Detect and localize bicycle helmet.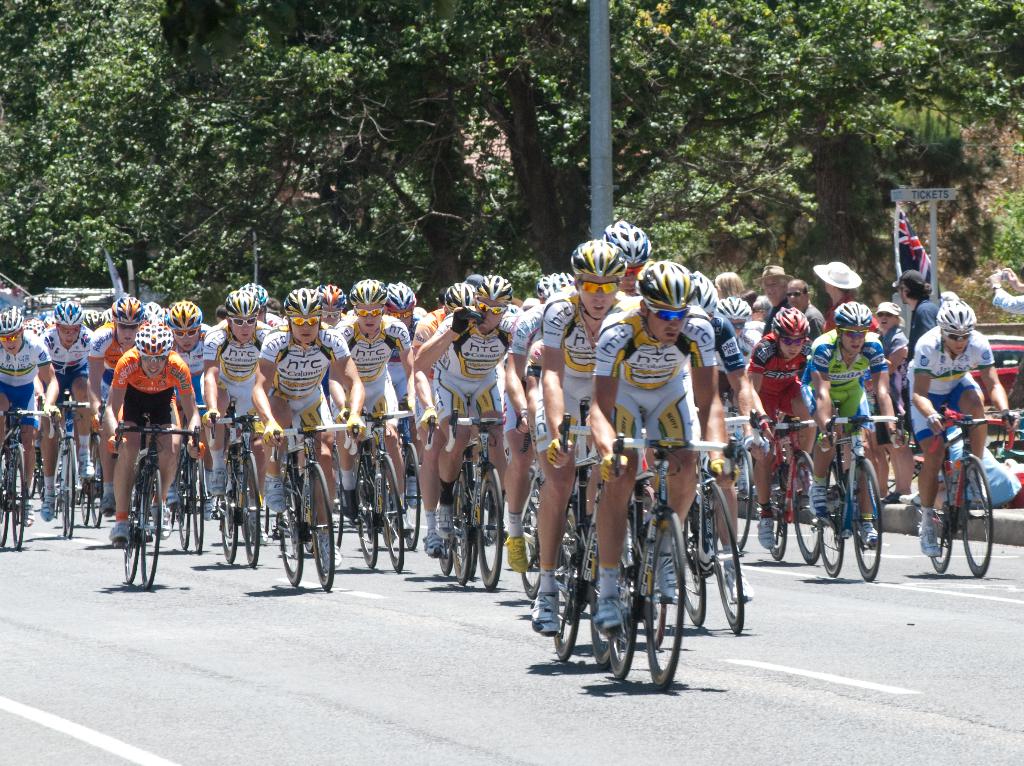
Localized at [left=442, top=284, right=475, bottom=308].
